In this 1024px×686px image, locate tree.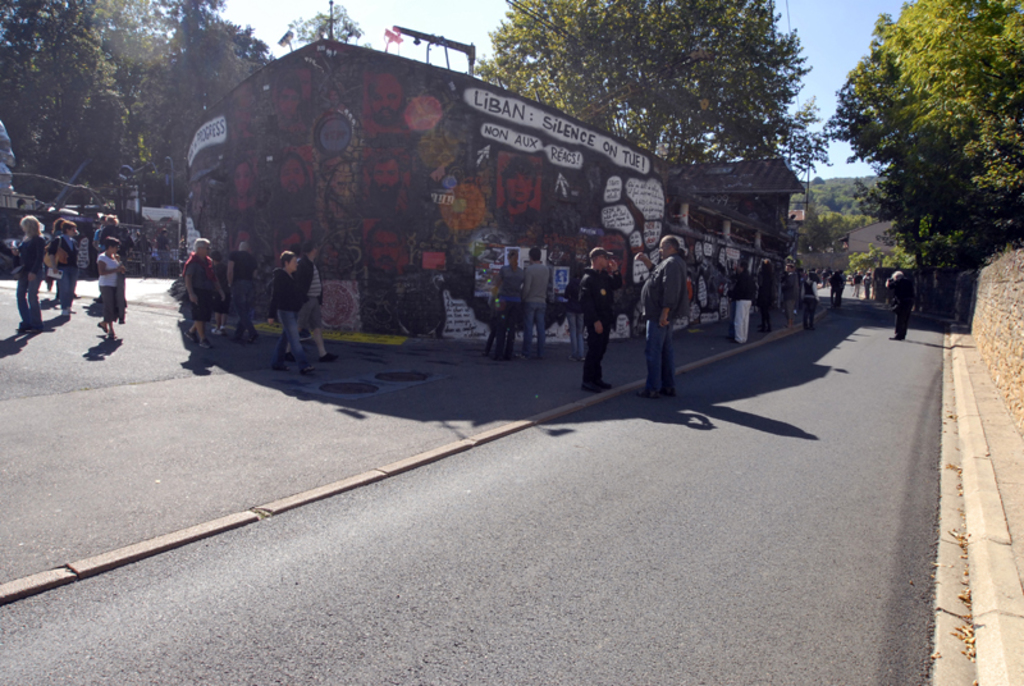
Bounding box: 800/198/874/257.
